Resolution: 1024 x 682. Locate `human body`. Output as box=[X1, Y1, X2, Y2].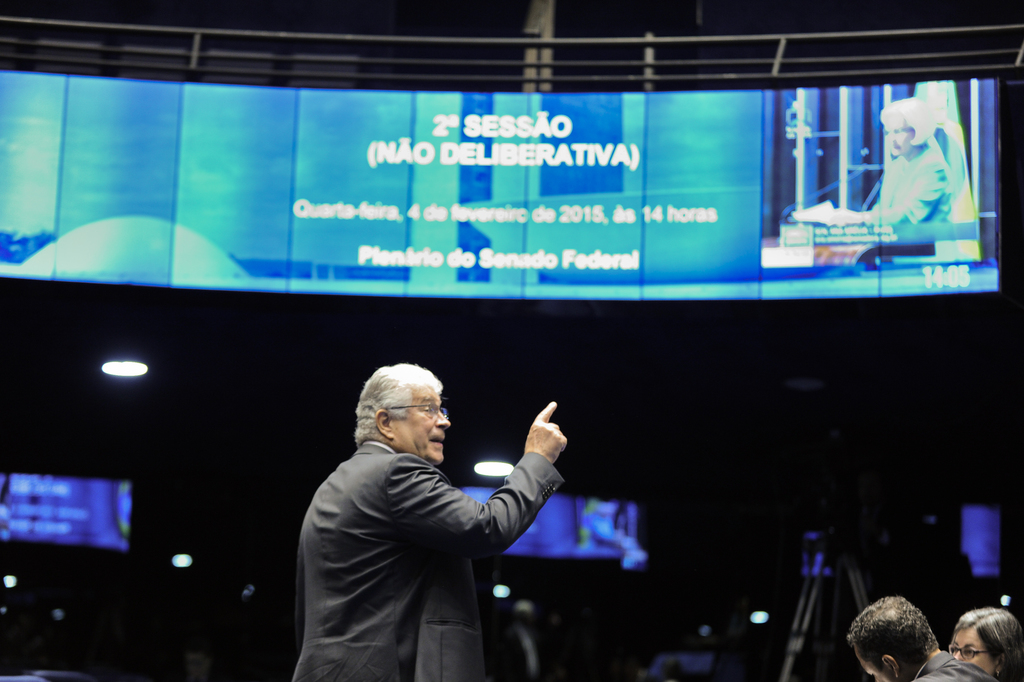
box=[301, 361, 574, 657].
